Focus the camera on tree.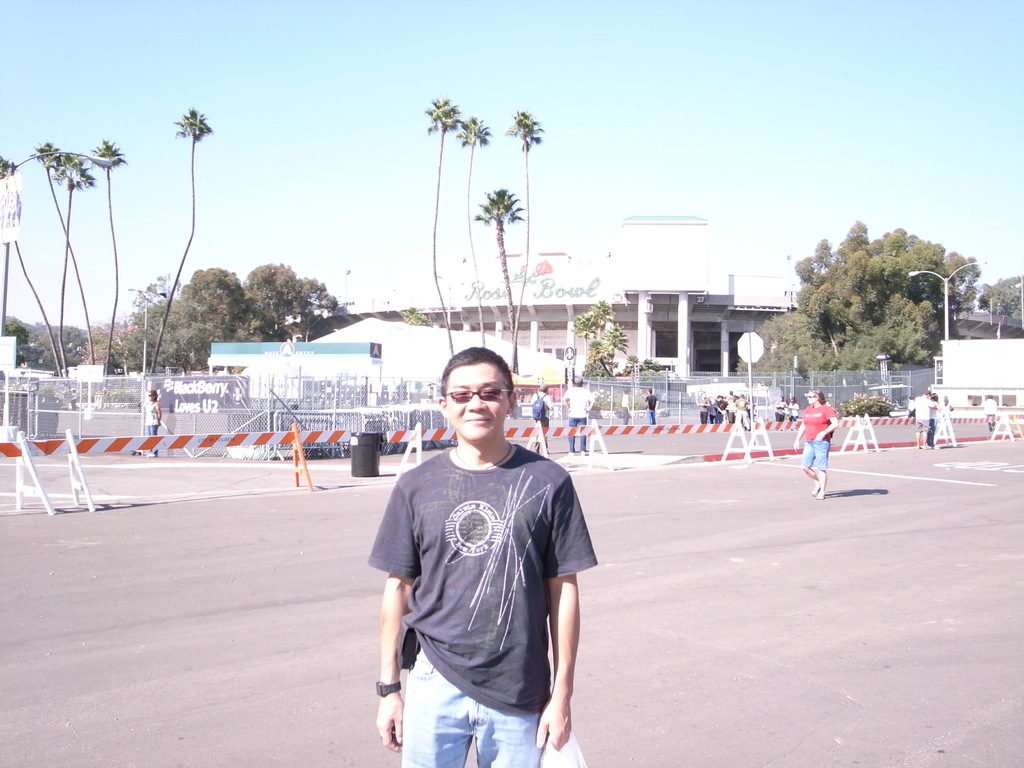
Focus region: l=456, t=115, r=491, b=351.
